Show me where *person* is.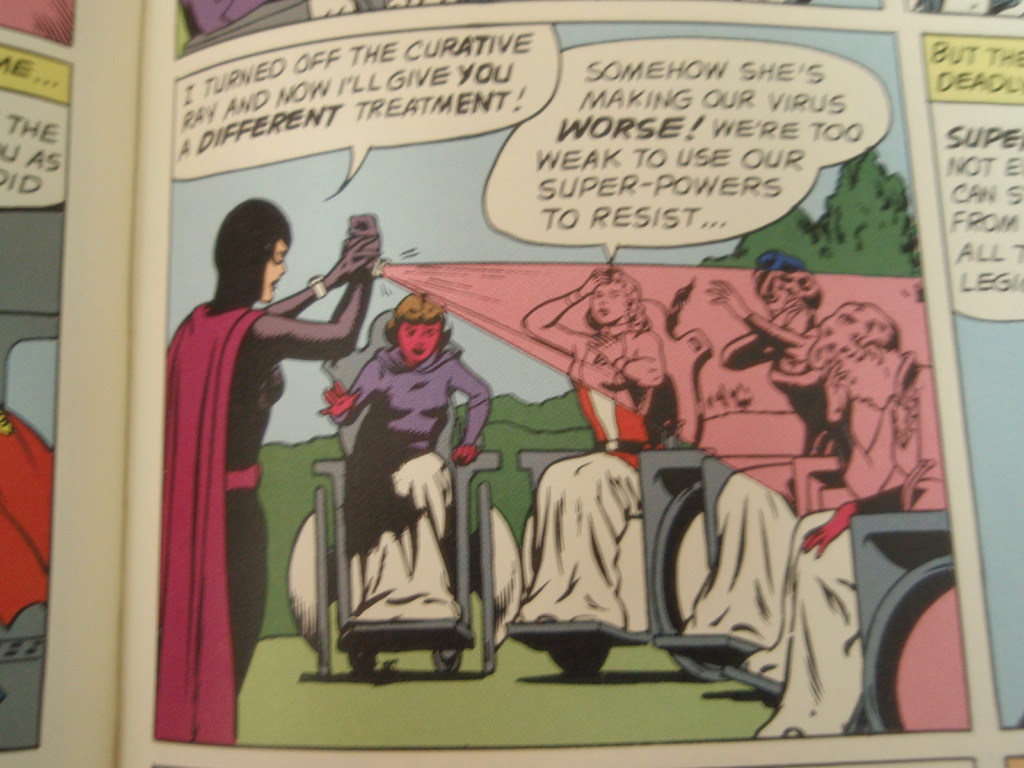
*person* is at [x1=782, y1=311, x2=920, y2=737].
